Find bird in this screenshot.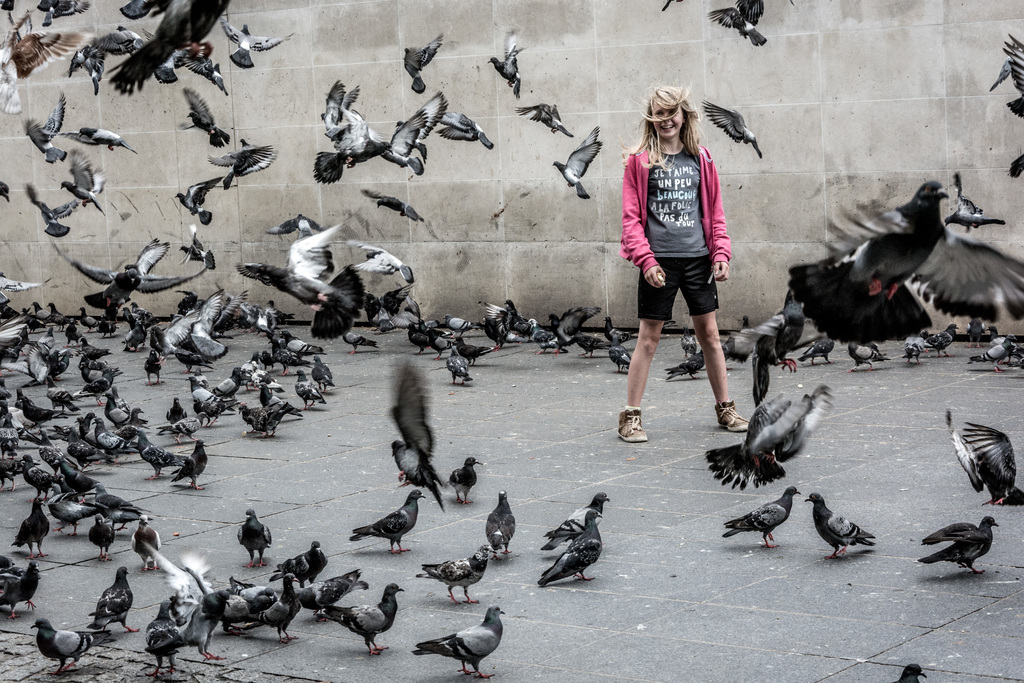
The bounding box for bird is <box>171,174,226,226</box>.
